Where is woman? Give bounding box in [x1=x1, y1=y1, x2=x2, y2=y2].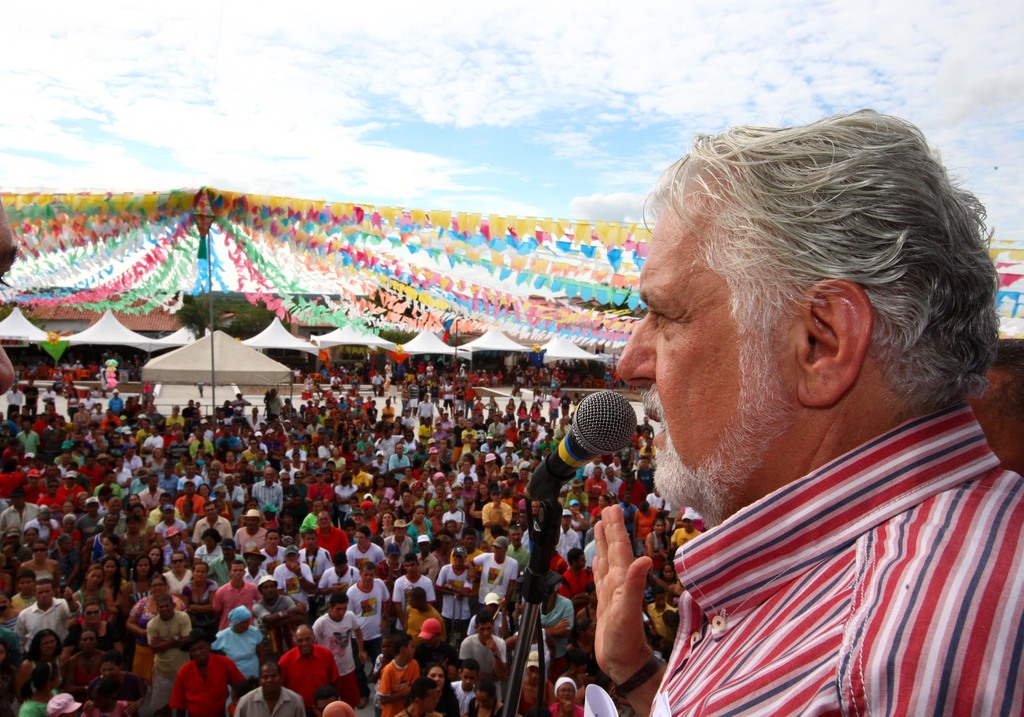
[x1=143, y1=547, x2=166, y2=579].
